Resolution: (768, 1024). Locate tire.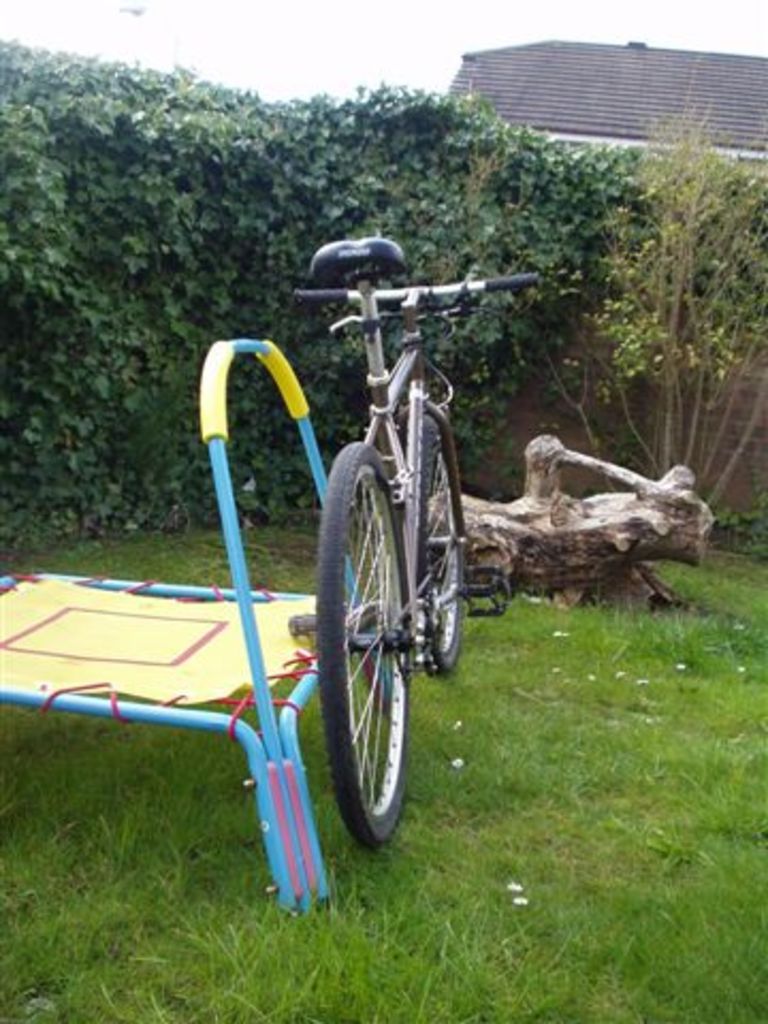
425, 420, 461, 674.
